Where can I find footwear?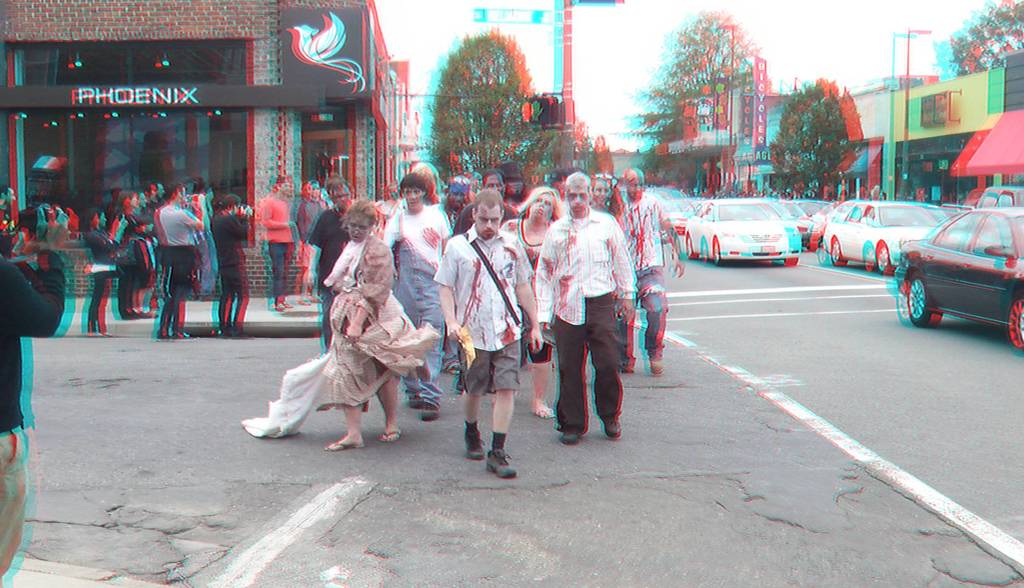
You can find it at locate(284, 298, 293, 310).
